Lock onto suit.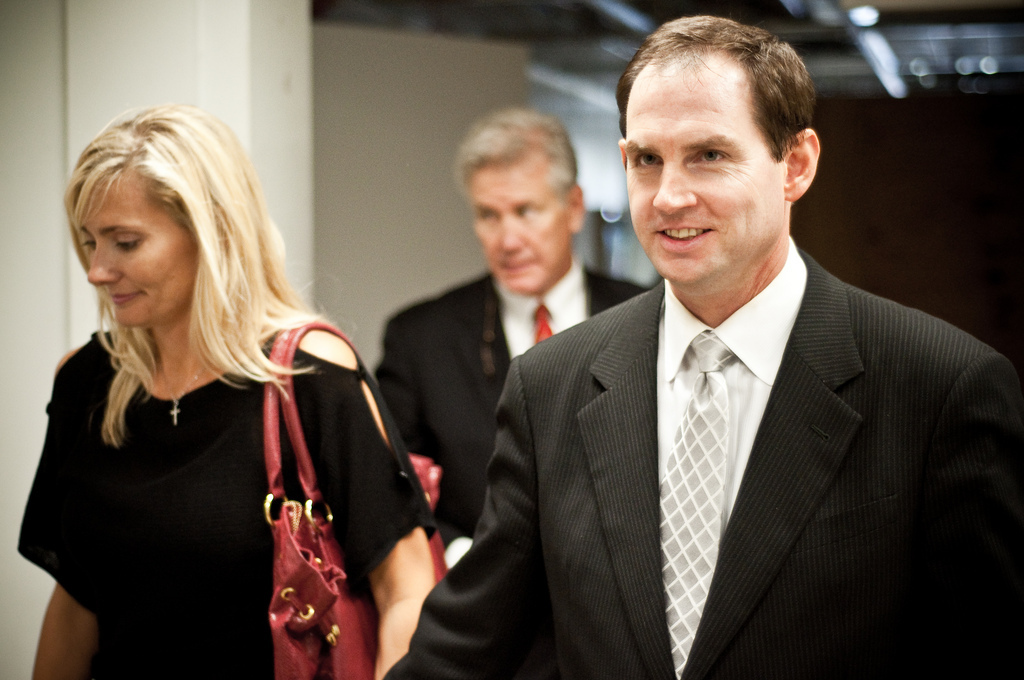
Locked: <bbox>449, 196, 1002, 666</bbox>.
